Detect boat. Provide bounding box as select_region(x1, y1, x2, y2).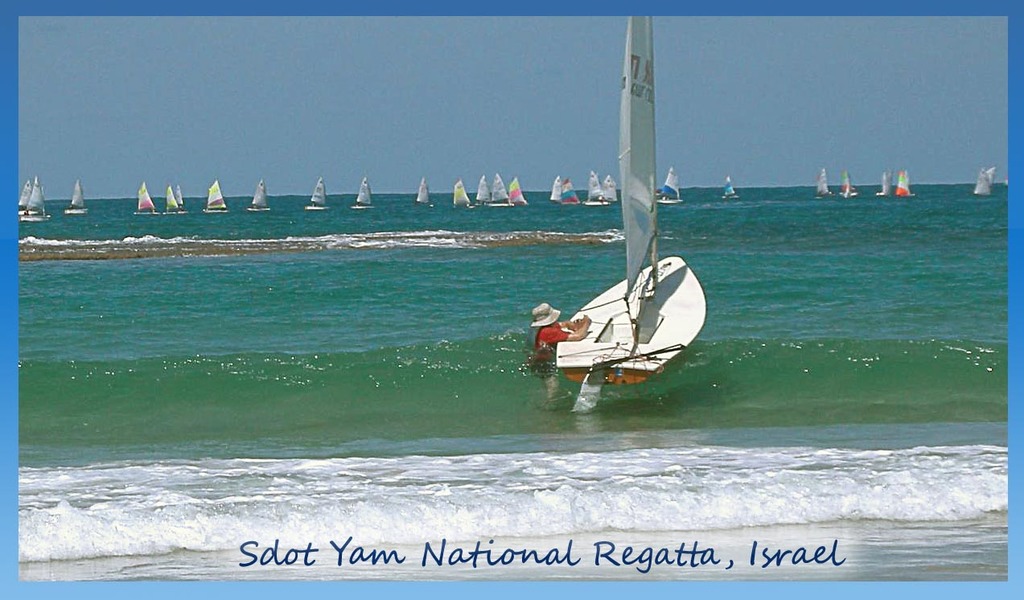
select_region(417, 176, 430, 205).
